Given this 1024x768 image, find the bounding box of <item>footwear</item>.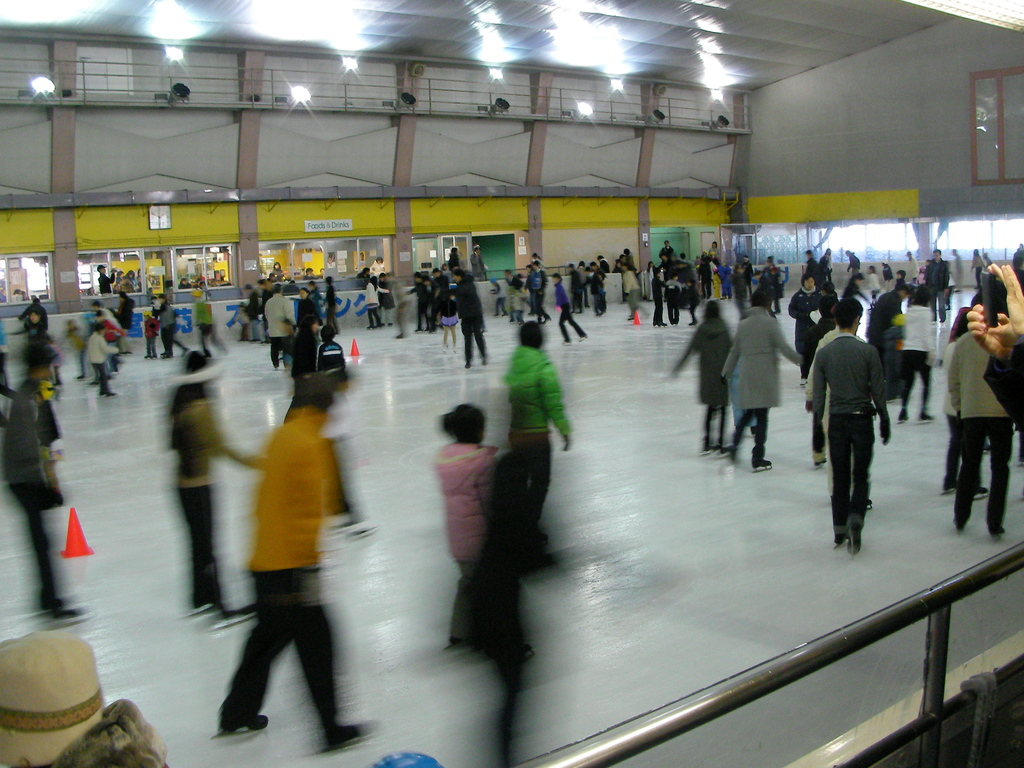
<box>324,723,371,750</box>.
